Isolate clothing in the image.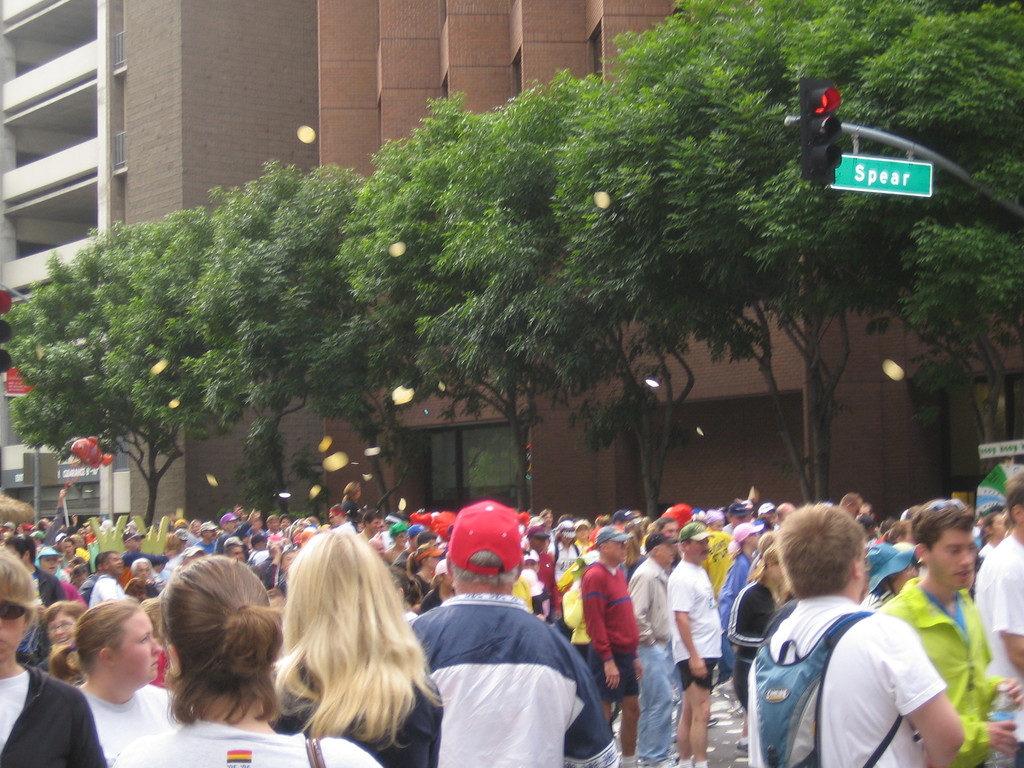
Isolated region: x1=972 y1=531 x2=1023 y2=707.
